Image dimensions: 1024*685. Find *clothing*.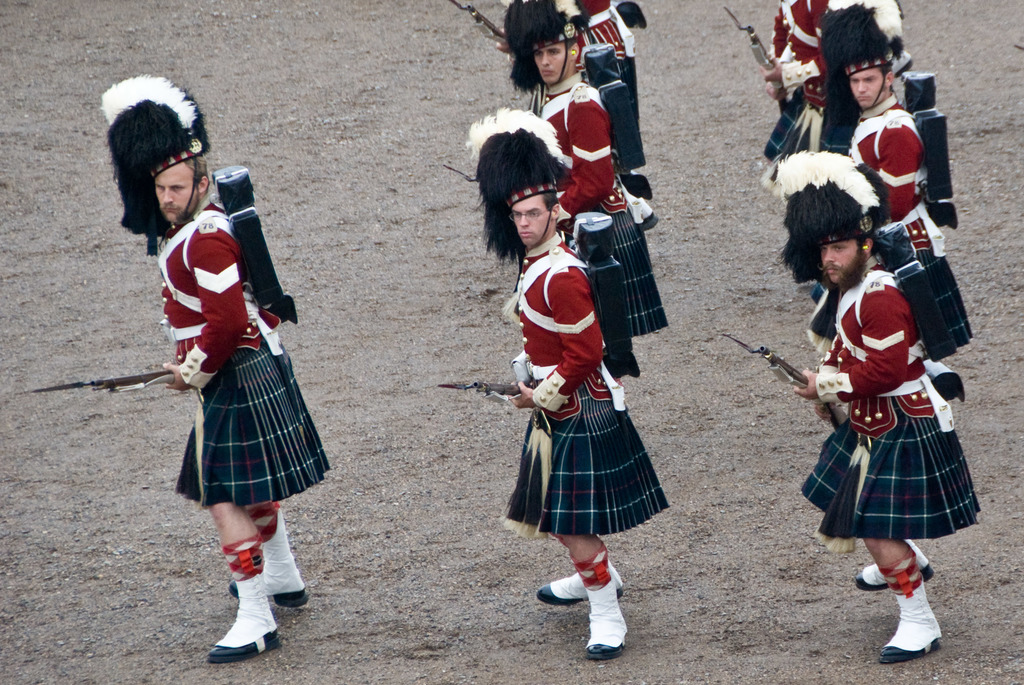
left=770, top=0, right=822, bottom=152.
